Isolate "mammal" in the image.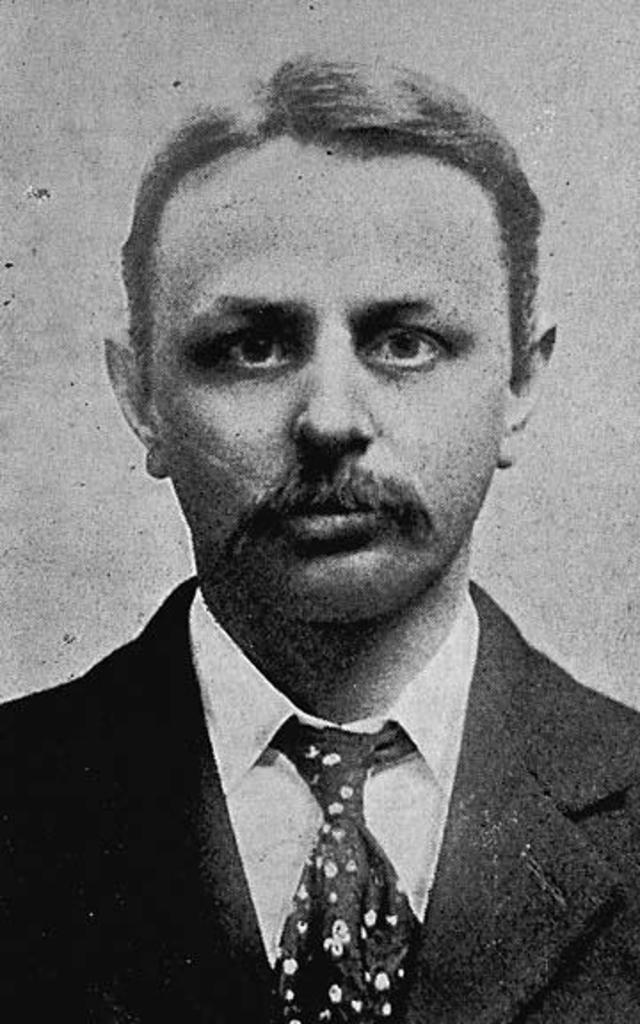
Isolated region: 16:37:639:1023.
